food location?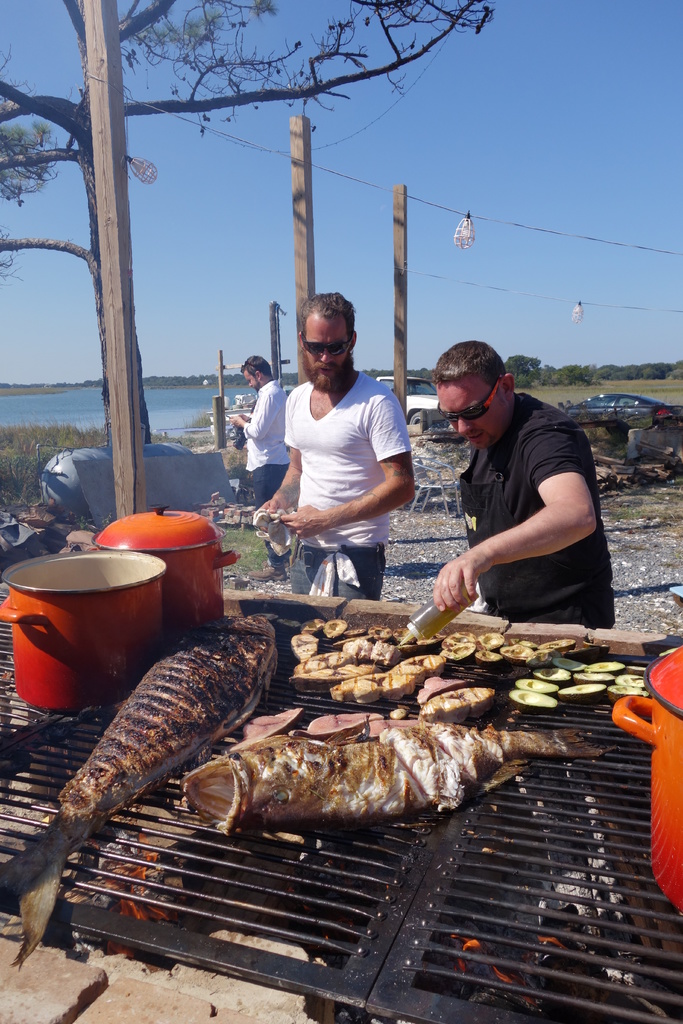
locate(556, 681, 611, 702)
